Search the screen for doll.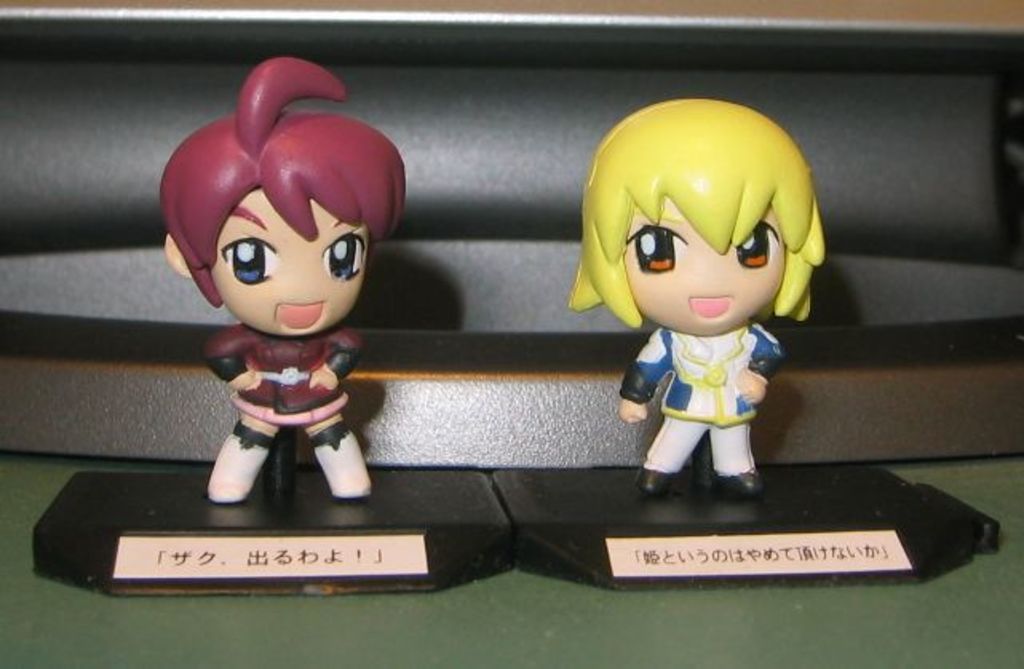
Found at <bbox>564, 89, 829, 498</bbox>.
